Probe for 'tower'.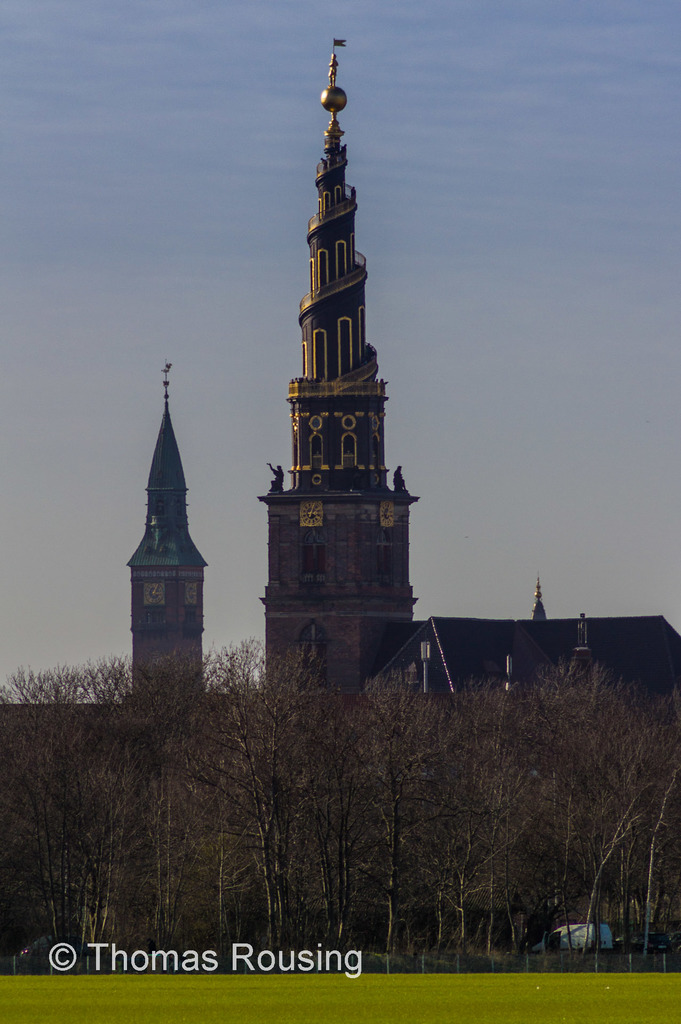
Probe result: select_region(117, 421, 207, 712).
